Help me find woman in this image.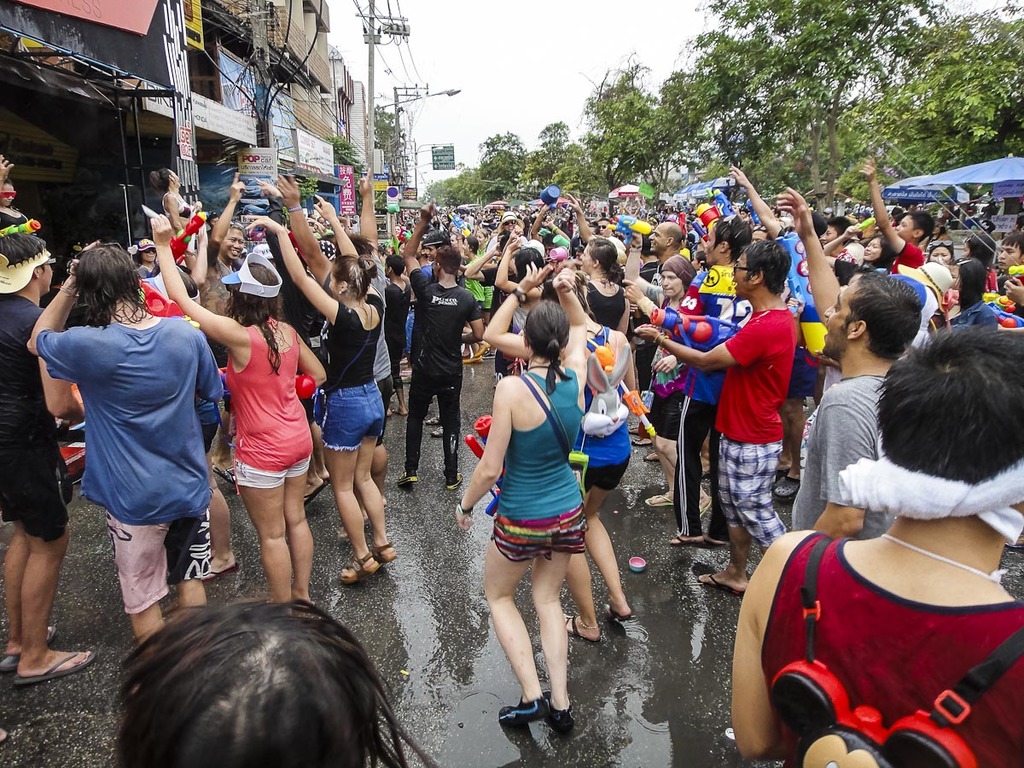
Found it: Rect(0, 153, 32, 236).
